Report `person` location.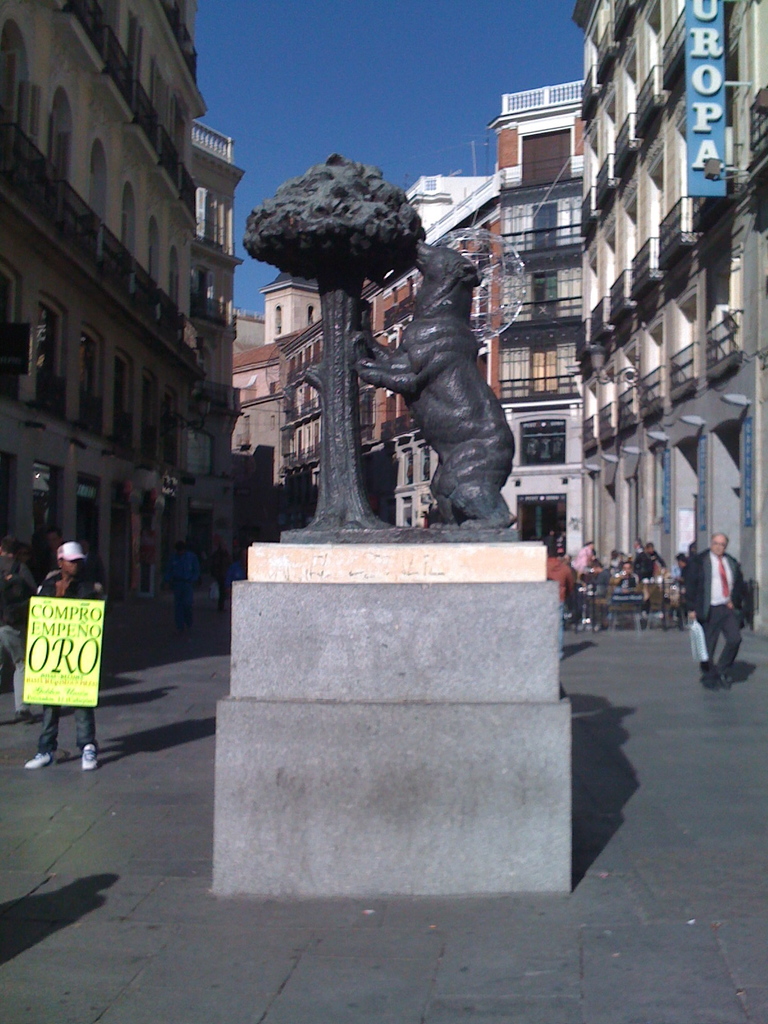
Report: <box>208,543,230,620</box>.
